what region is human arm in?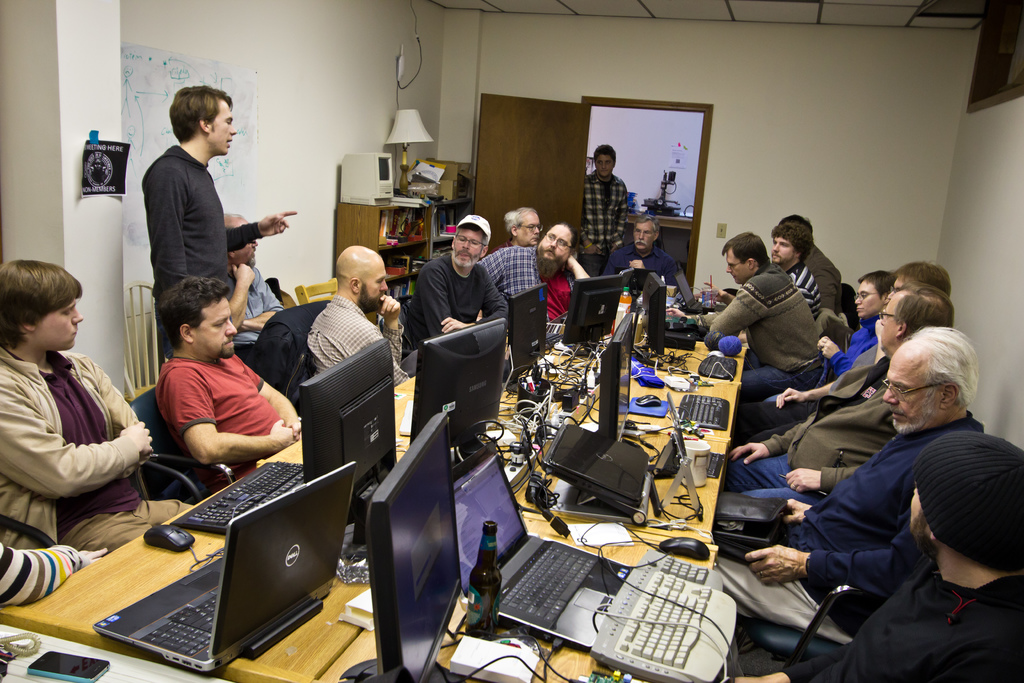
(705, 288, 766, 336).
